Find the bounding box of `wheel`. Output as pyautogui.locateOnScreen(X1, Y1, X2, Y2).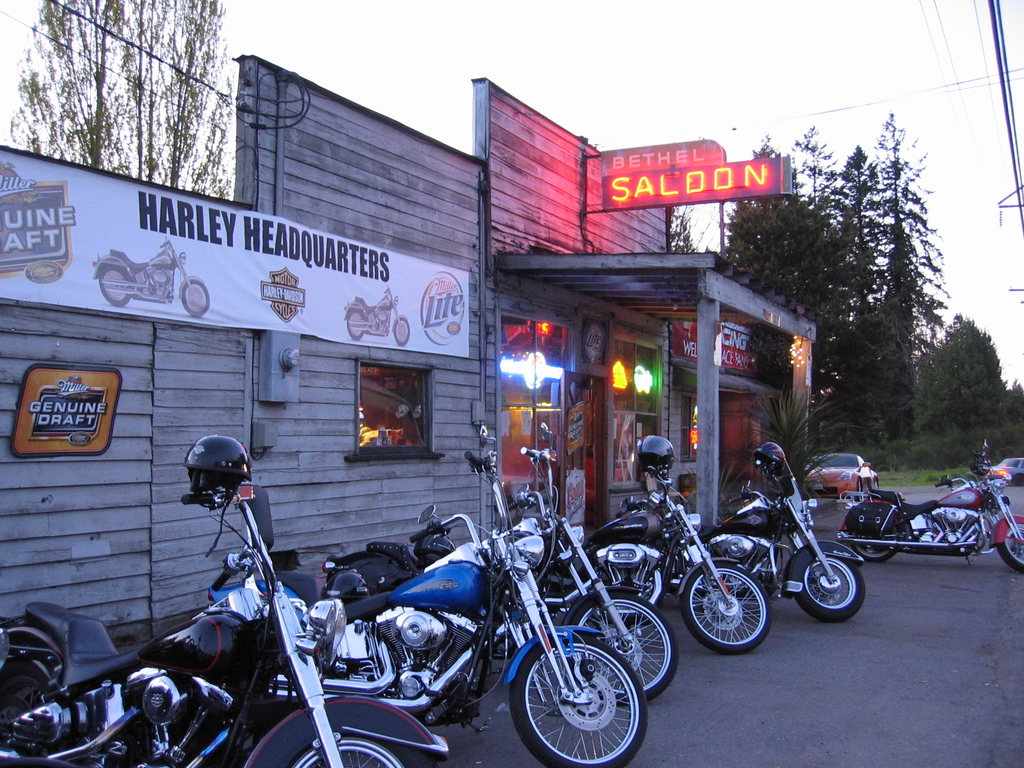
pyautogui.locateOnScreen(563, 590, 680, 700).
